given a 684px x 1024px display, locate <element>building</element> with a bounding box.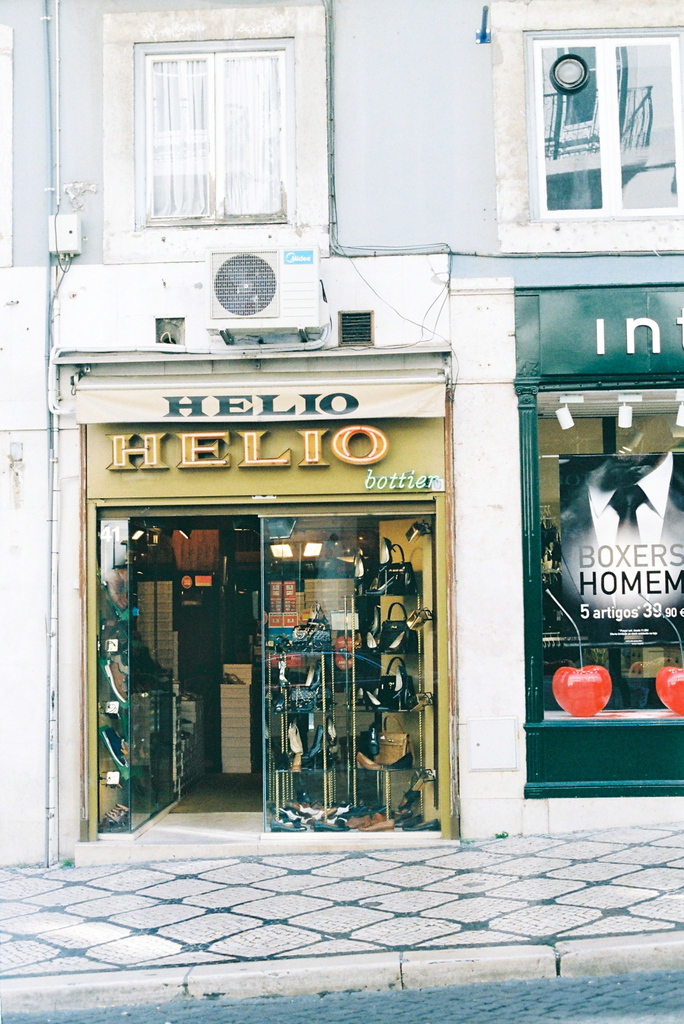
Located: <bbox>0, 0, 683, 861</bbox>.
